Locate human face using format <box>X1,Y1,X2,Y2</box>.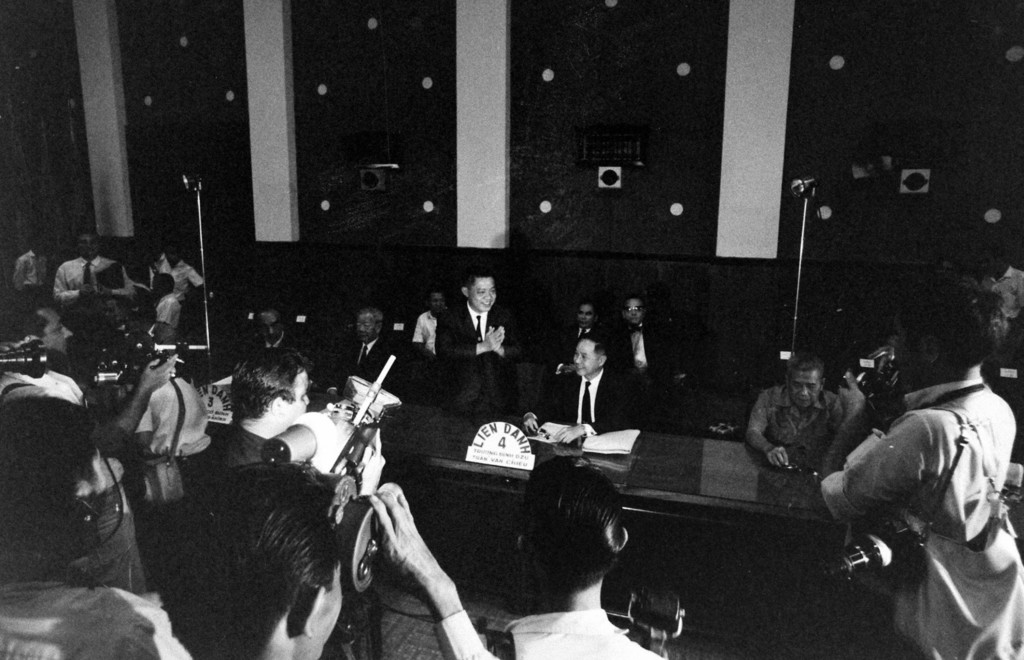
<box>430,293,439,314</box>.
